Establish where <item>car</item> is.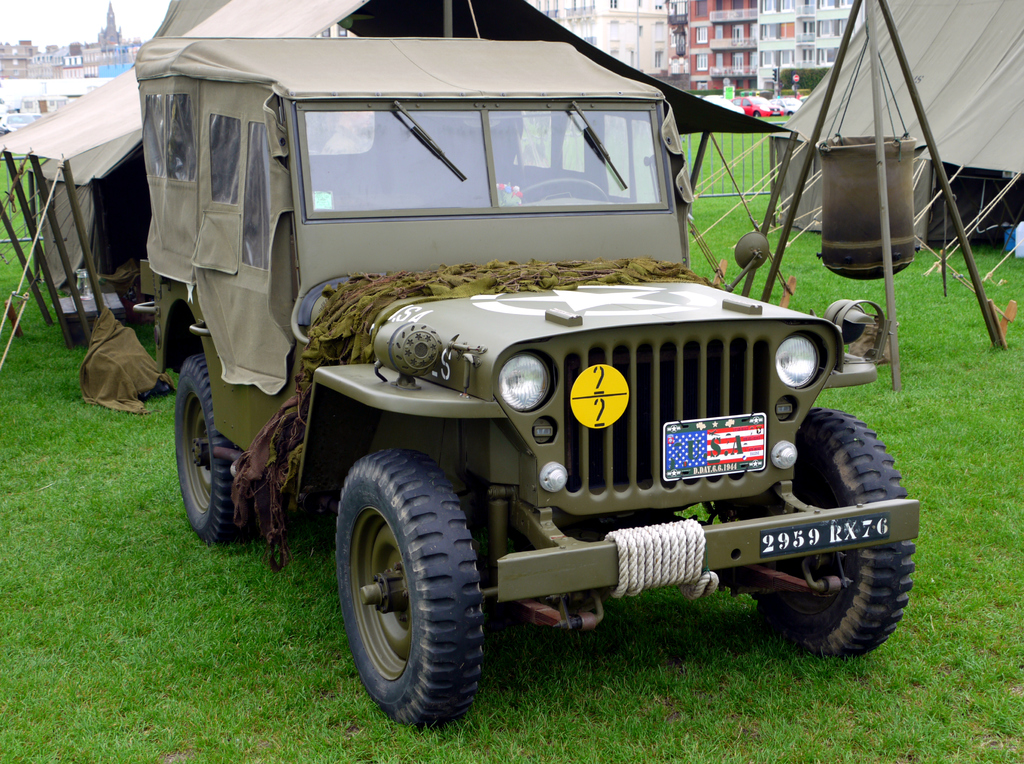
Established at l=732, t=94, r=786, b=120.
